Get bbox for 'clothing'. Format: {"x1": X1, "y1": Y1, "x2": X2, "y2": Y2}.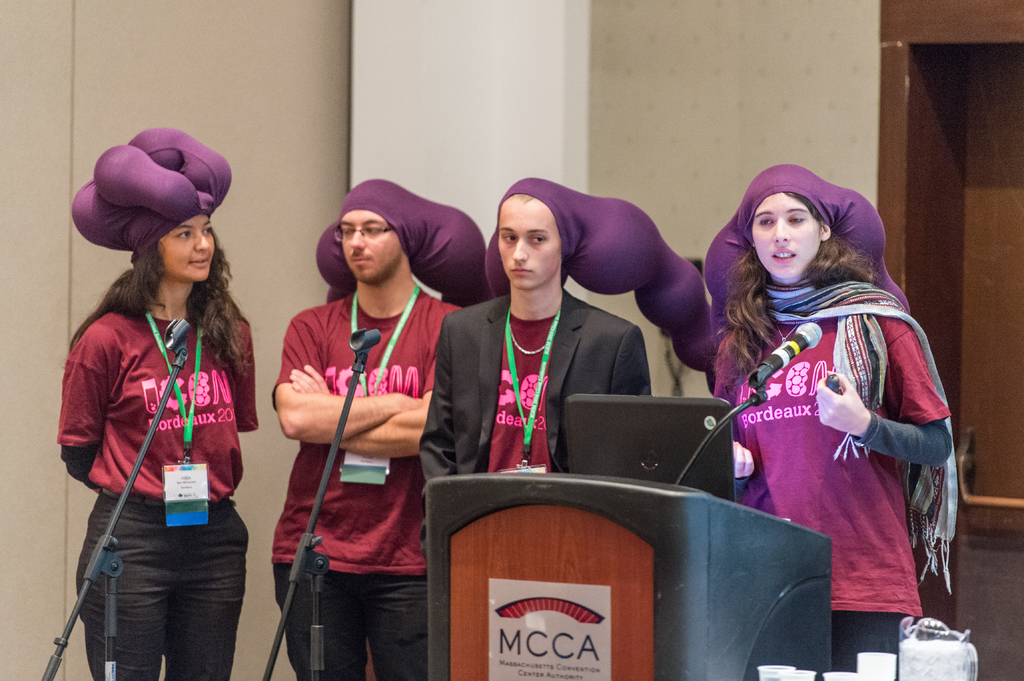
{"x1": 417, "y1": 280, "x2": 651, "y2": 550}.
